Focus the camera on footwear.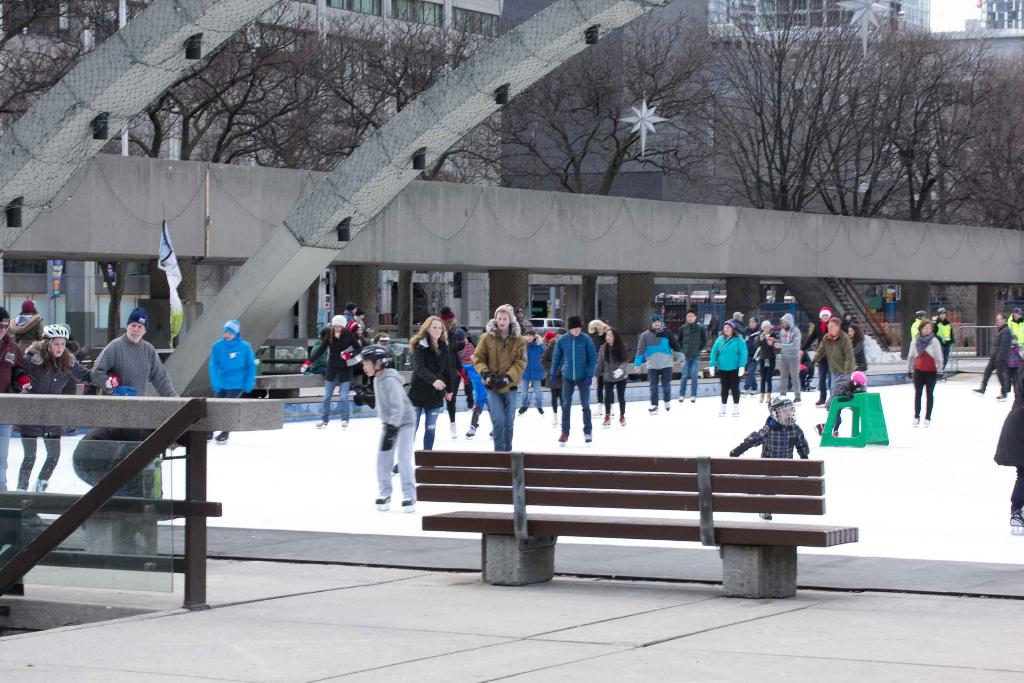
Focus region: (left=647, top=403, right=659, bottom=413).
